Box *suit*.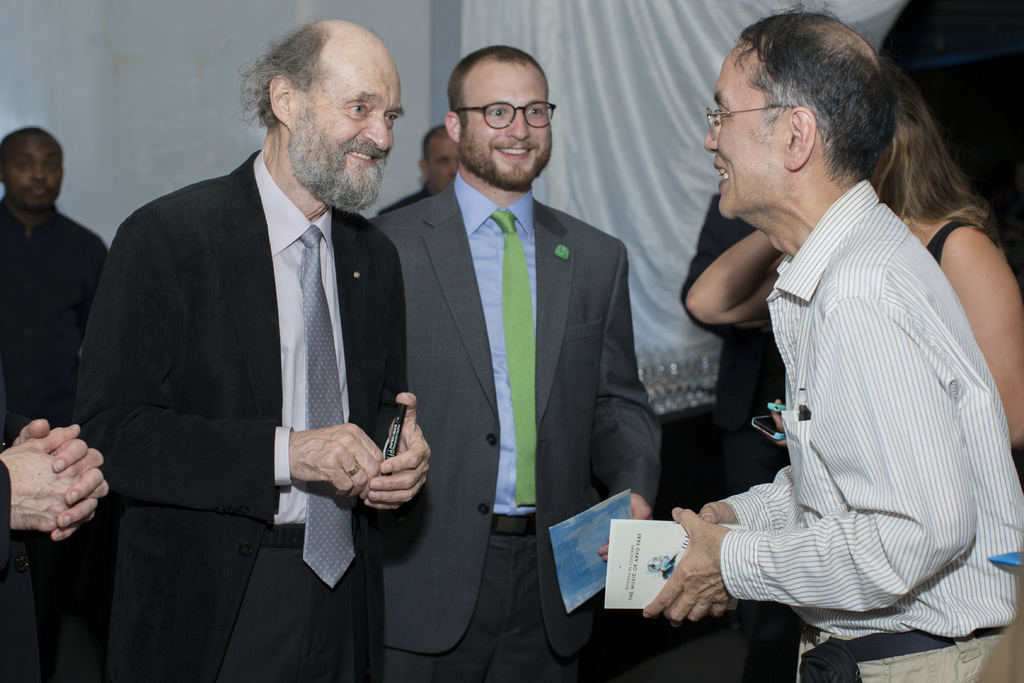
BBox(364, 169, 662, 682).
